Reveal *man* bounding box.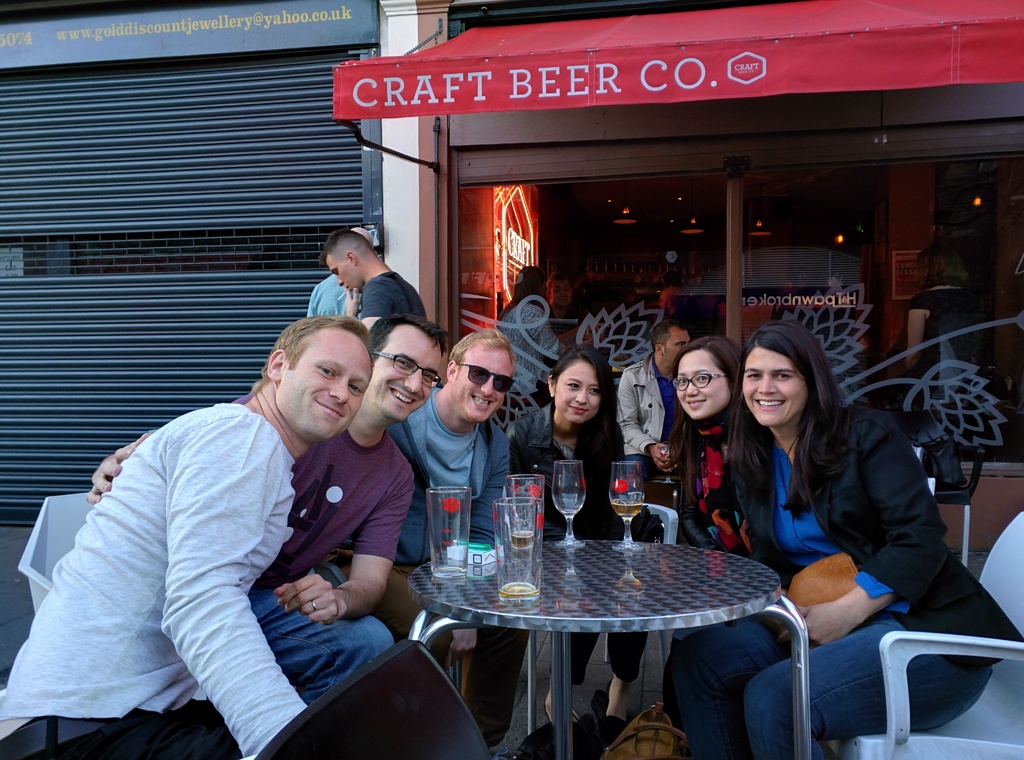
Revealed: <region>0, 312, 375, 759</region>.
